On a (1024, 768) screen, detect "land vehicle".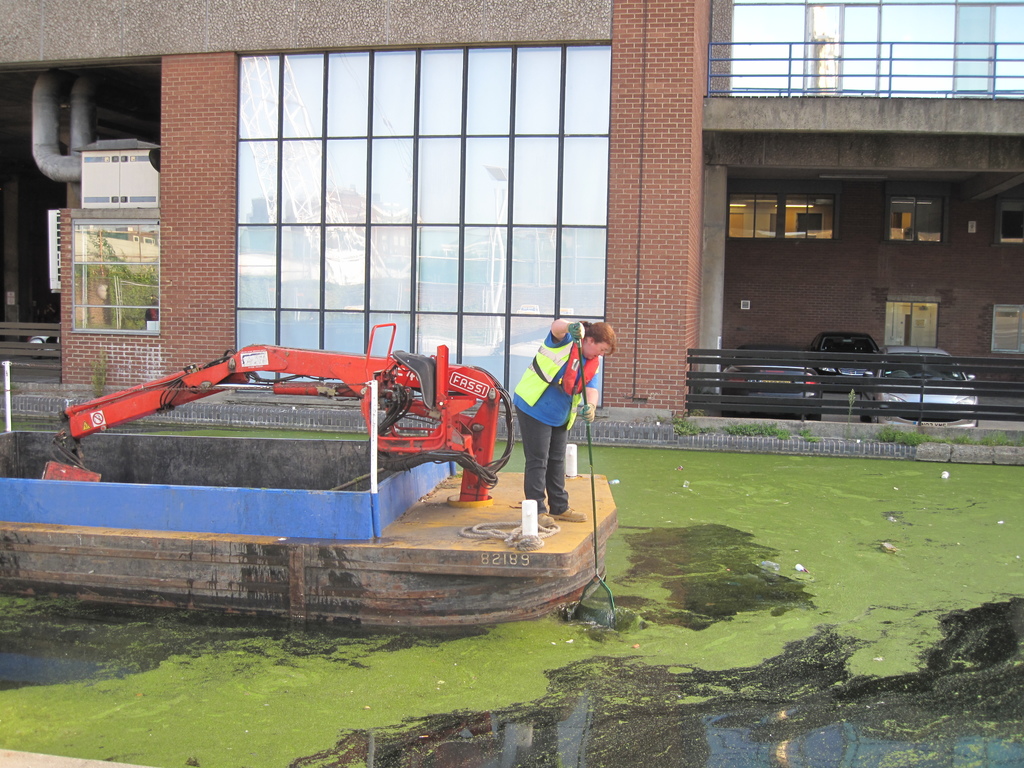
<box>41,318,515,495</box>.
